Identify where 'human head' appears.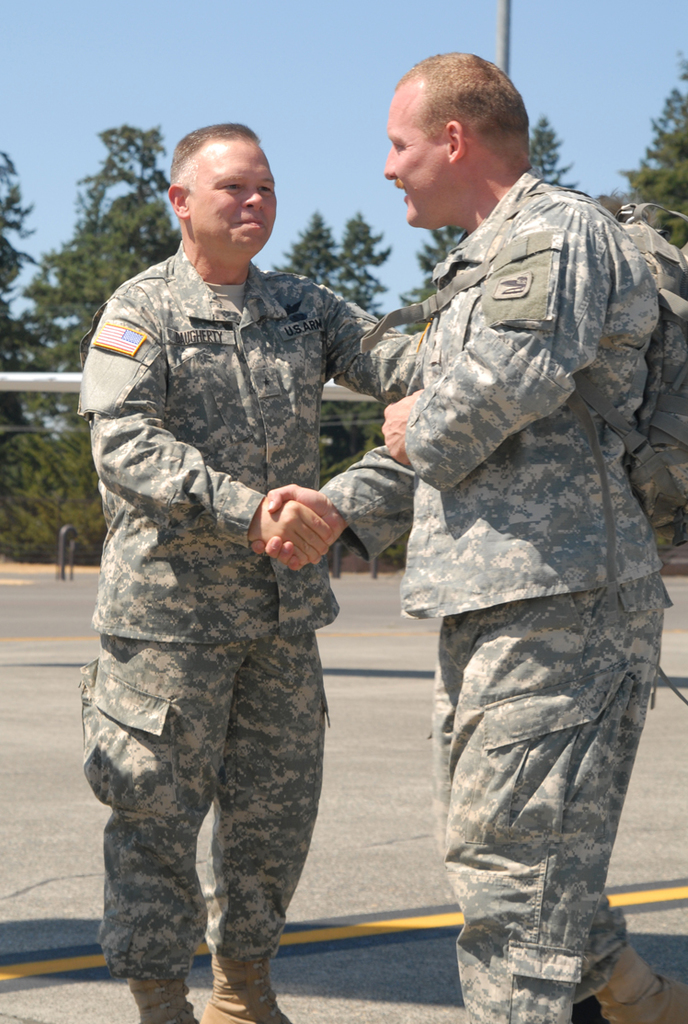
Appears at (left=162, top=124, right=288, bottom=254).
